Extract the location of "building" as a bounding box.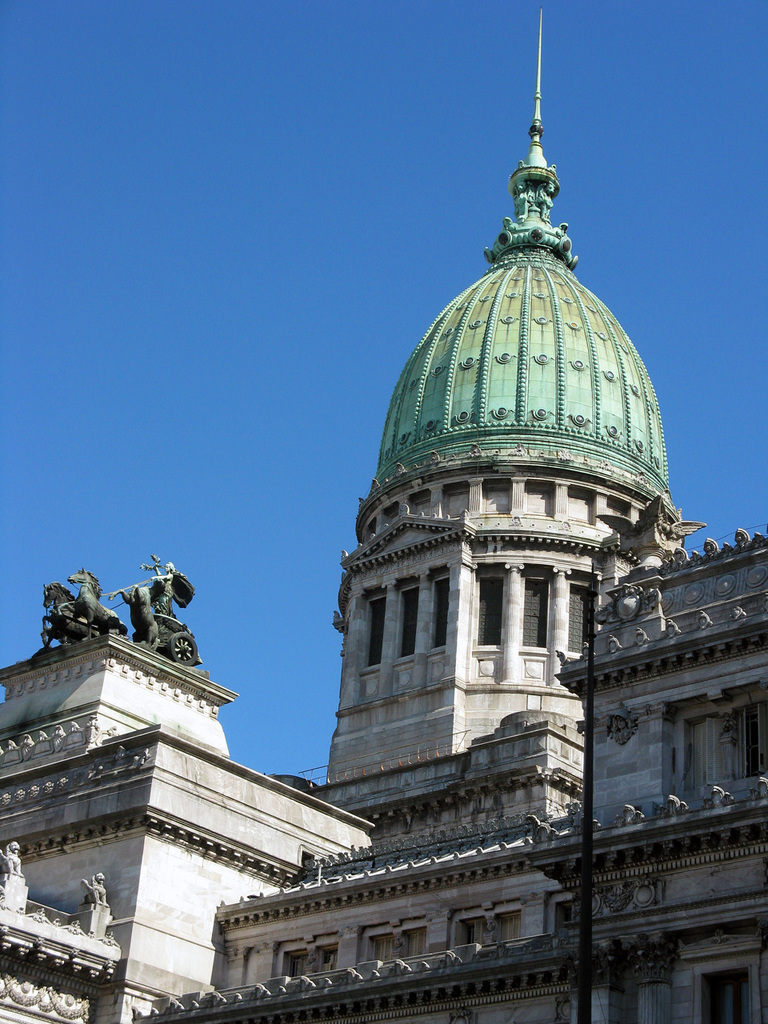
detection(0, 2, 766, 1023).
